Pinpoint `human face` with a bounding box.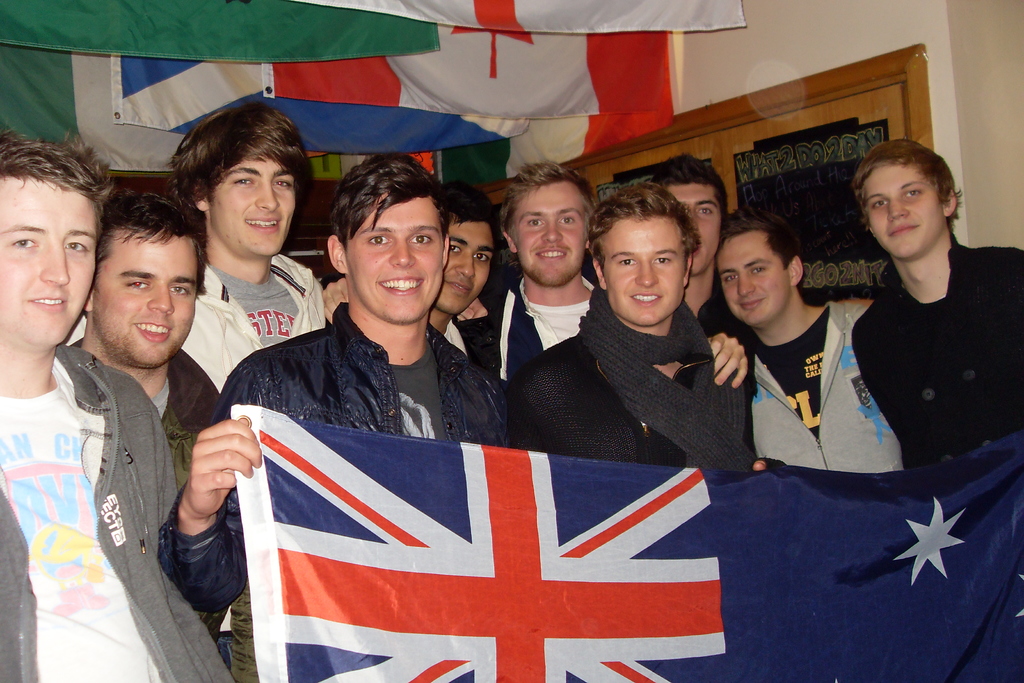
bbox=[714, 229, 788, 325].
